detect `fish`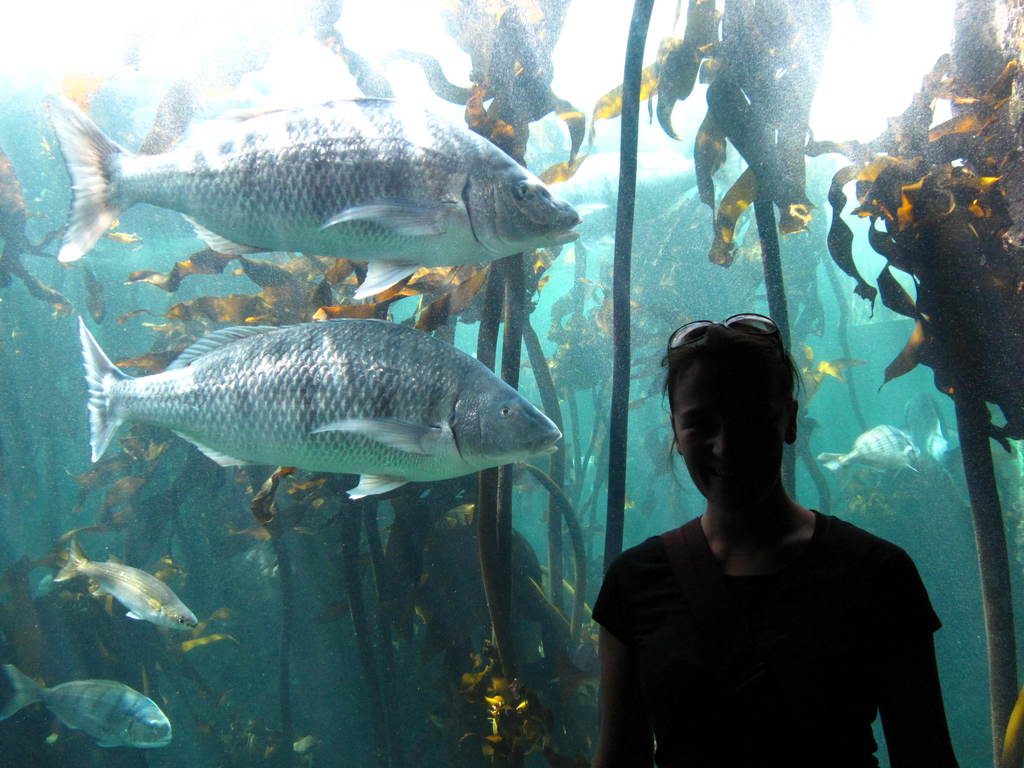
BBox(819, 420, 931, 474)
